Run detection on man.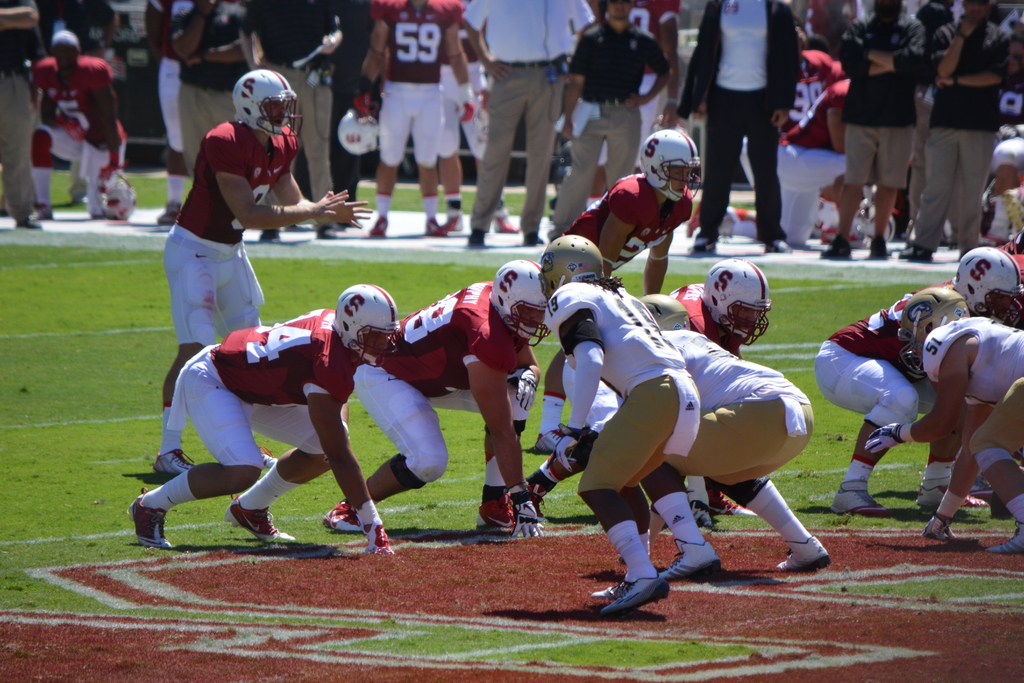
Result: bbox=[166, 0, 250, 183].
